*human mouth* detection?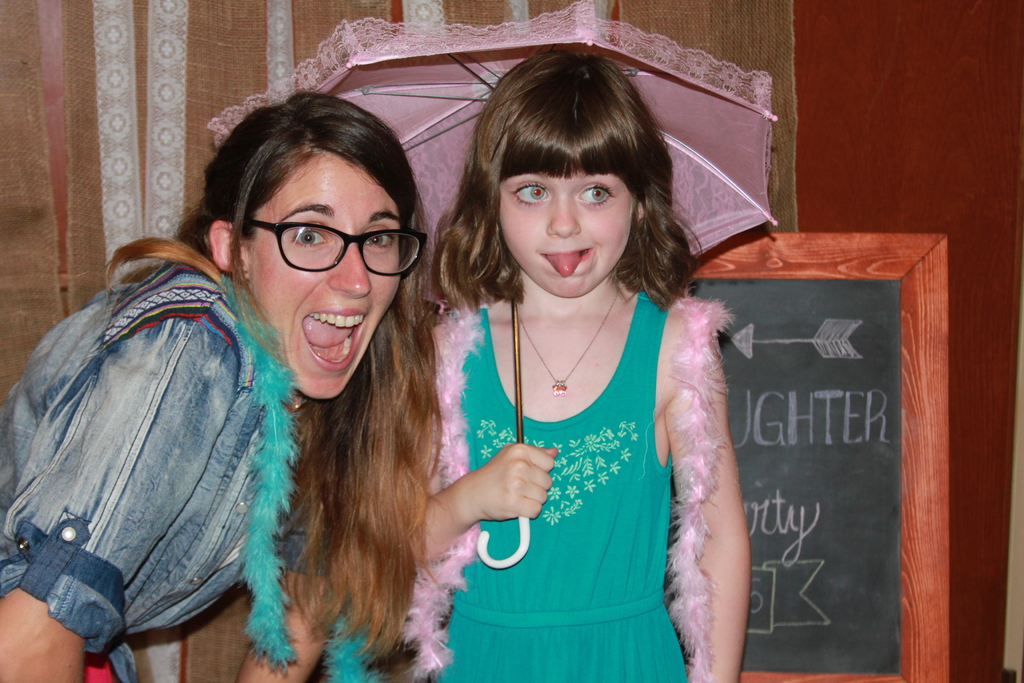
(left=296, top=309, right=367, bottom=374)
